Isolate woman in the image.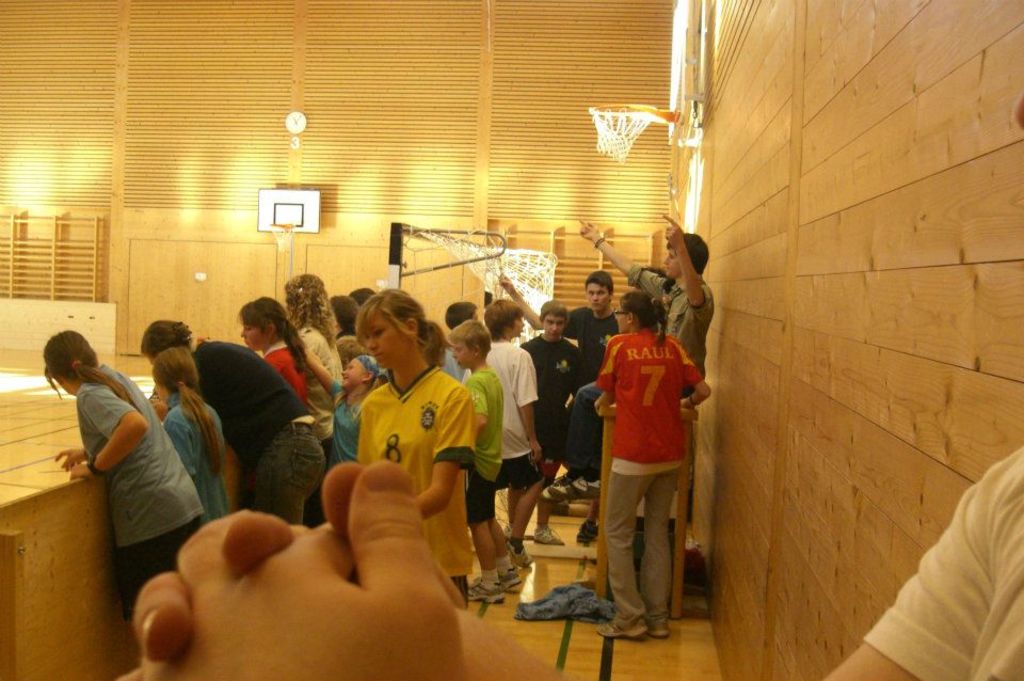
Isolated region: detection(45, 326, 211, 586).
